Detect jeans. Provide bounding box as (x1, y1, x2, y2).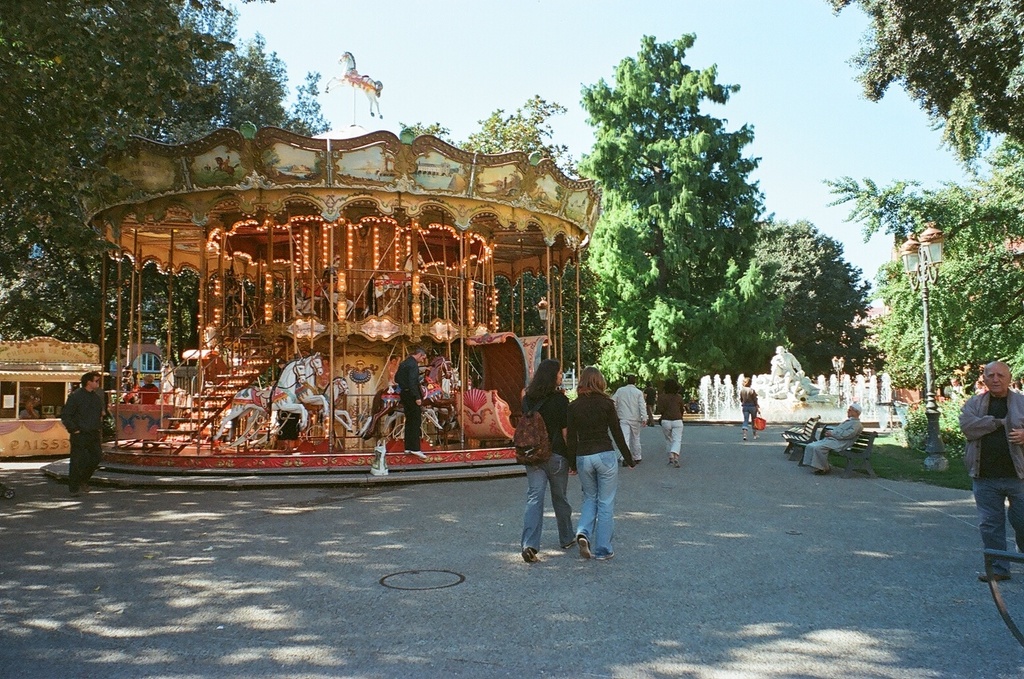
(574, 448, 618, 553).
